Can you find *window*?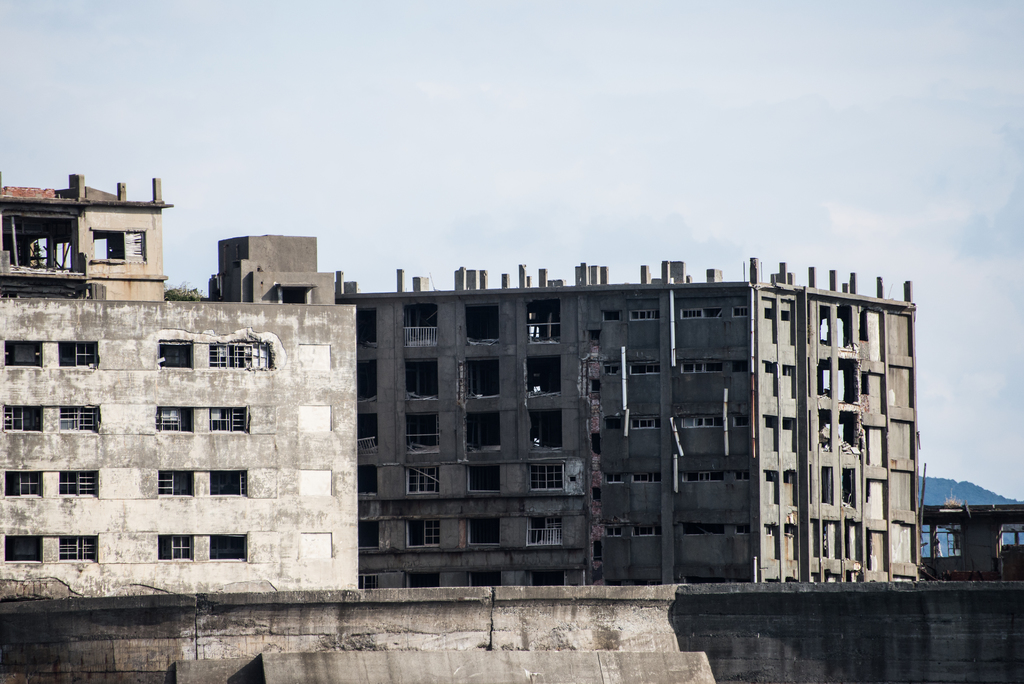
Yes, bounding box: (left=408, top=410, right=439, bottom=455).
